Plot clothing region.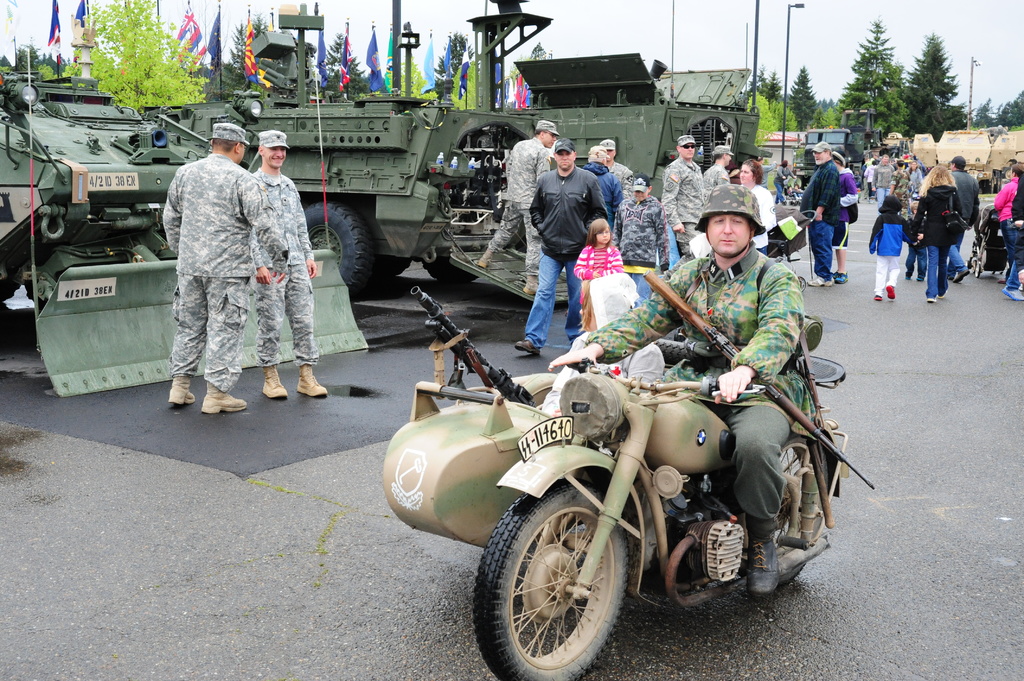
Plotted at x1=572, y1=241, x2=624, y2=302.
